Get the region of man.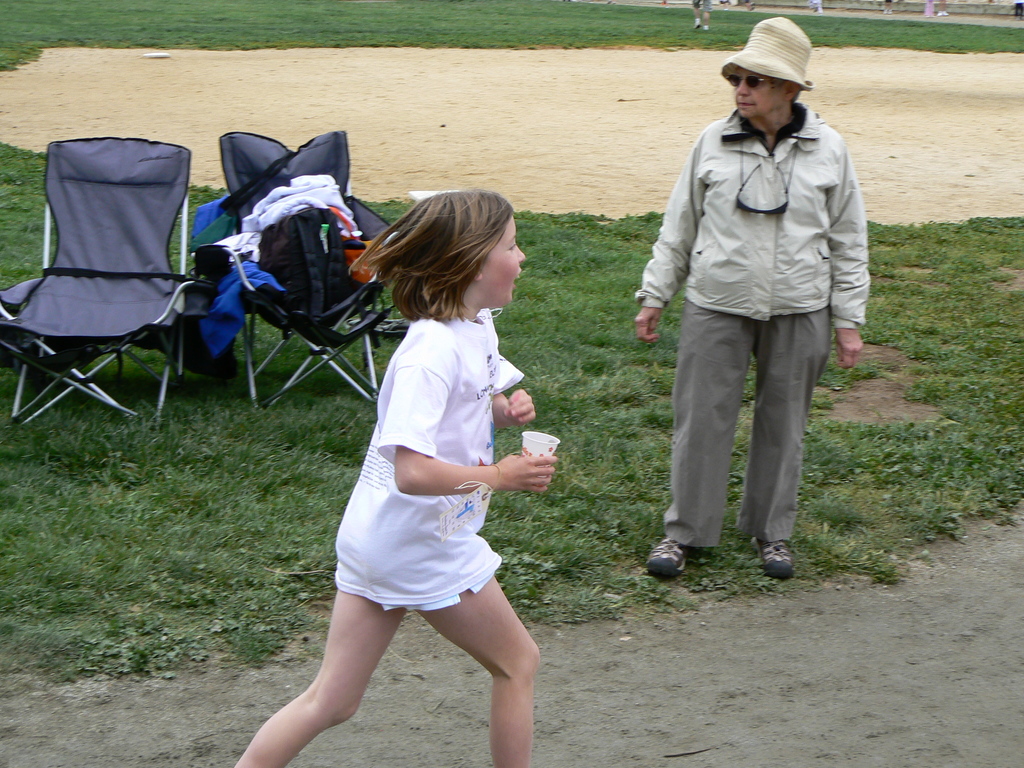
(left=691, top=0, right=712, bottom=31).
